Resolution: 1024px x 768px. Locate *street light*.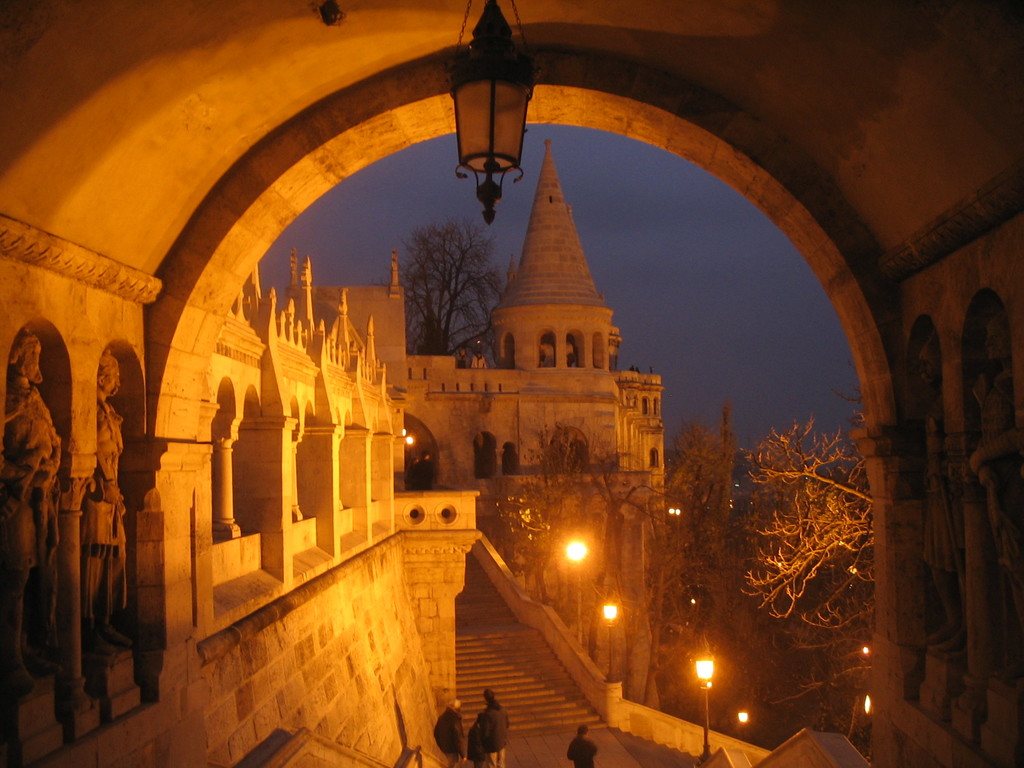
{"left": 691, "top": 643, "right": 716, "bottom": 765}.
